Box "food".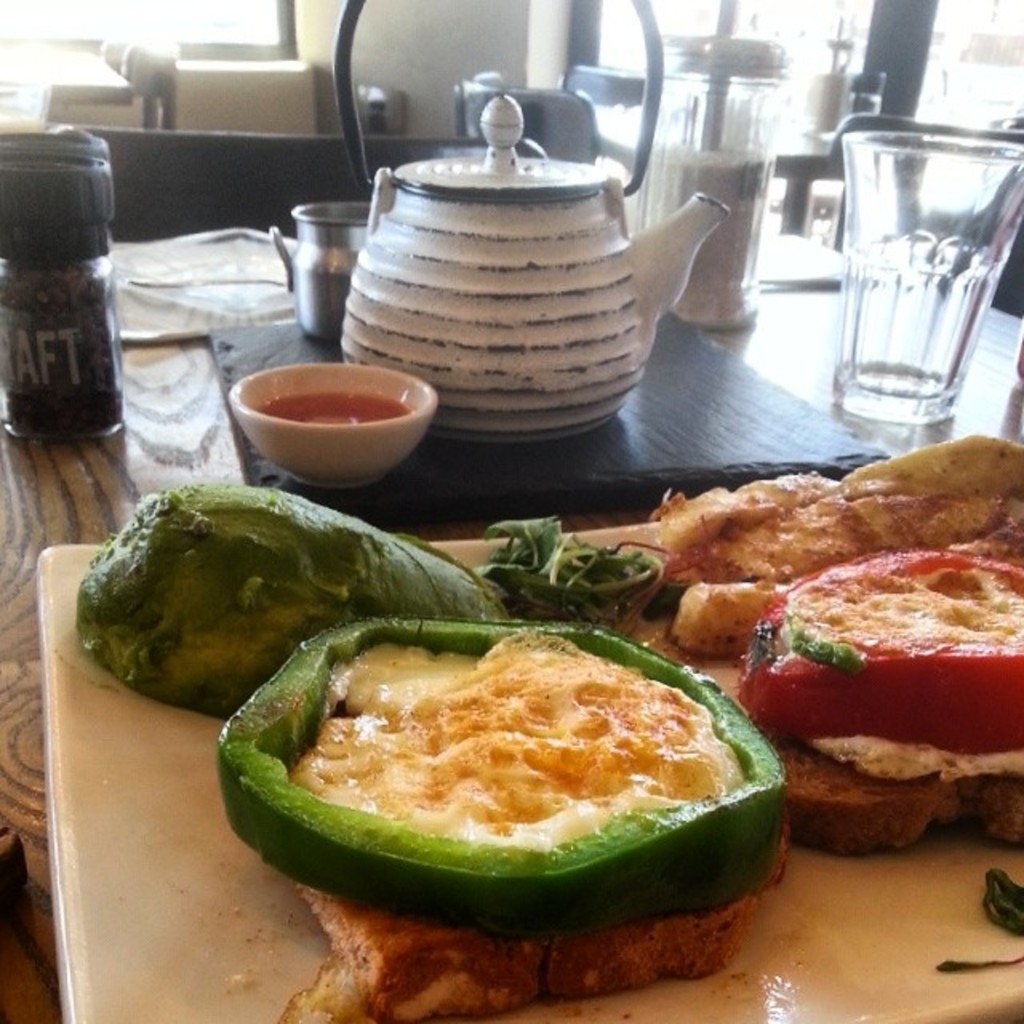
211,592,752,947.
